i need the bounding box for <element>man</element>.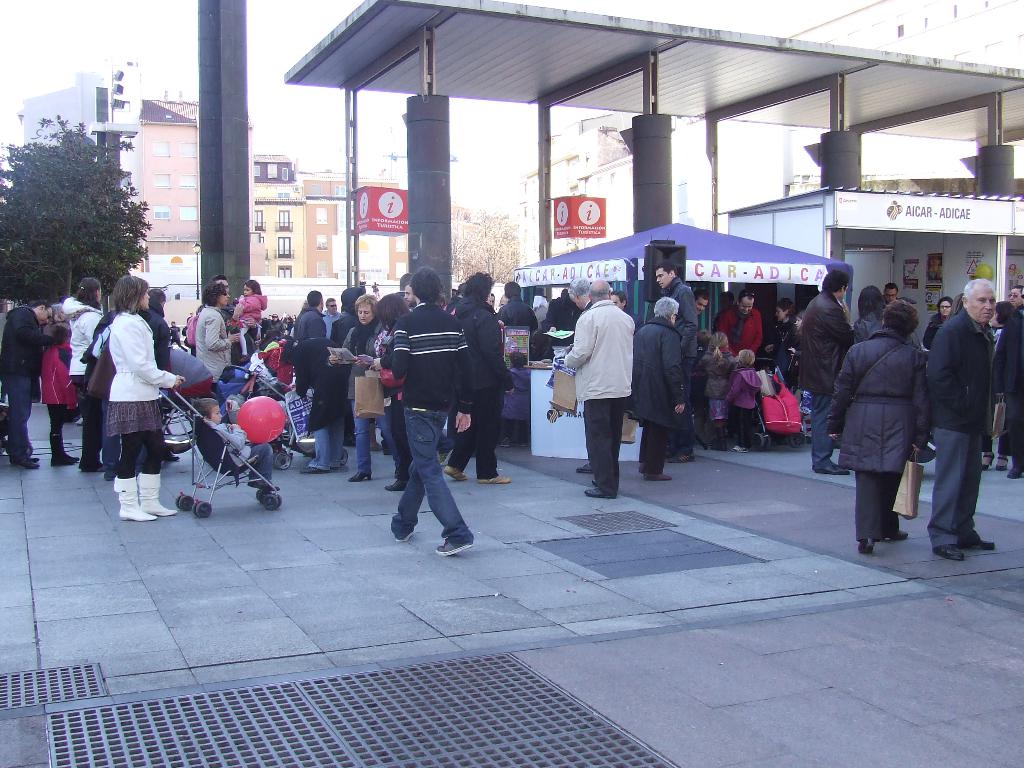
Here it is: (1011, 286, 1023, 307).
